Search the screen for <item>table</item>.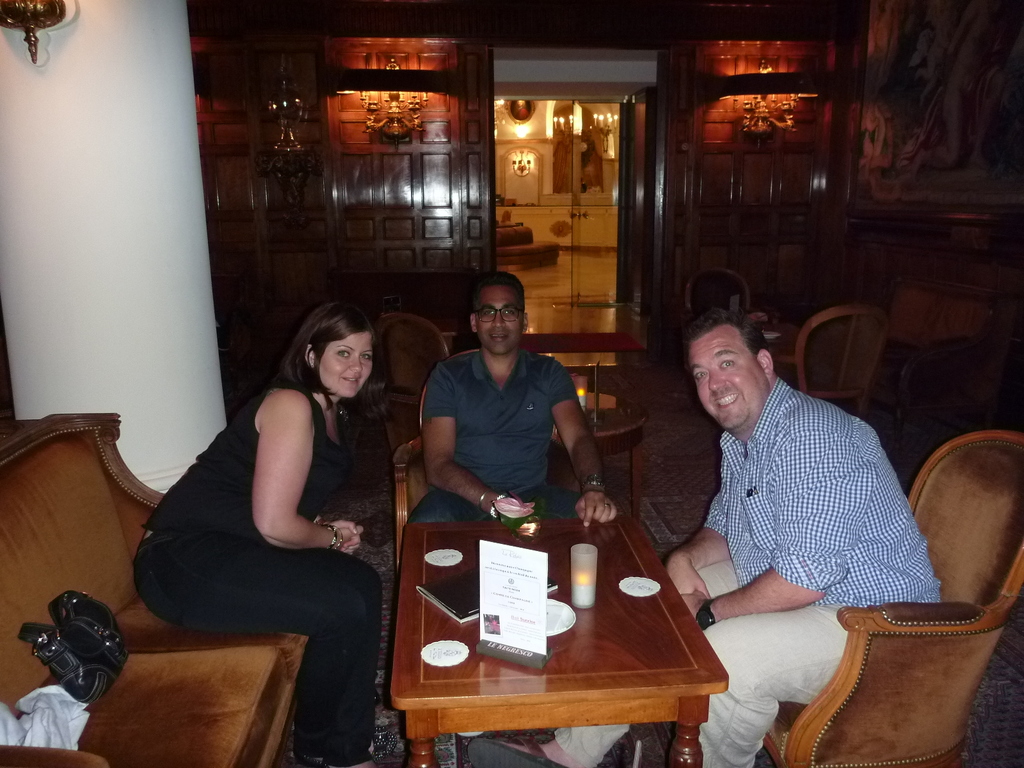
Found at [556,380,650,516].
